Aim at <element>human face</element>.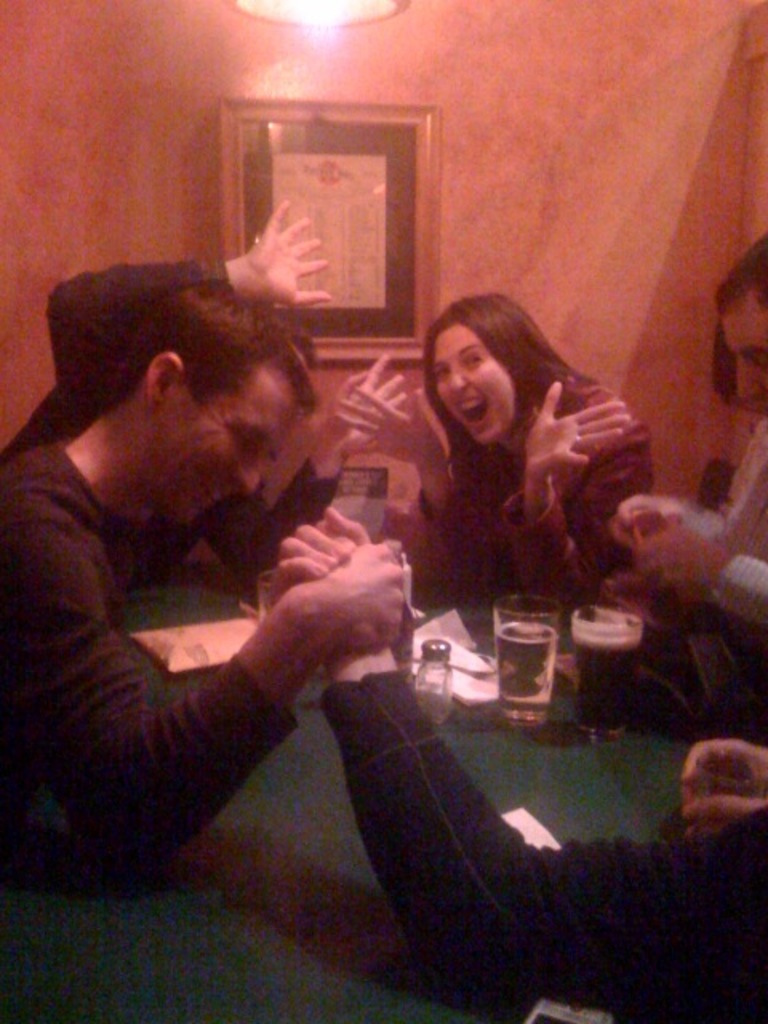
Aimed at BBox(717, 309, 766, 403).
